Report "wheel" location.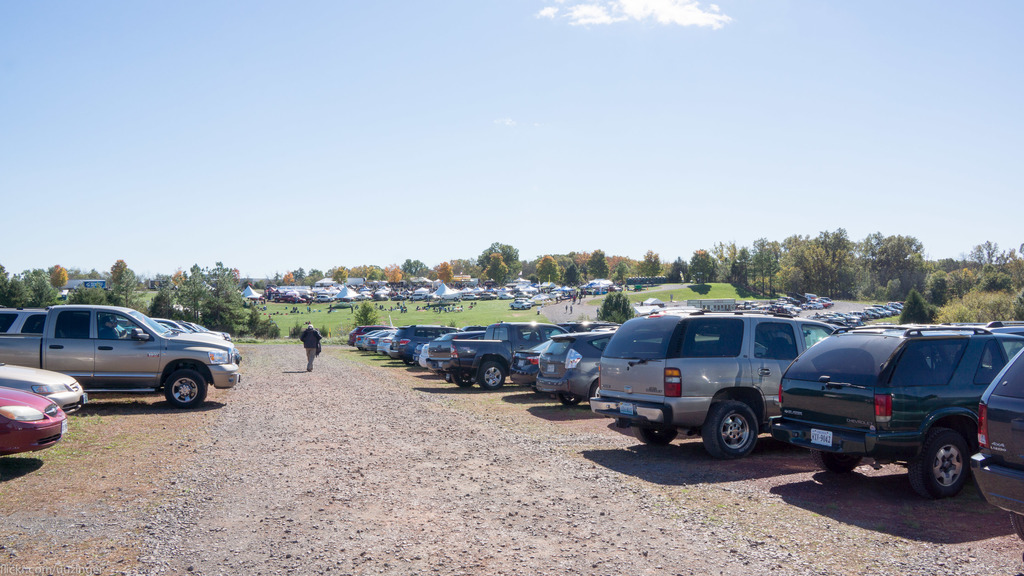
Report: l=161, t=365, r=210, b=413.
